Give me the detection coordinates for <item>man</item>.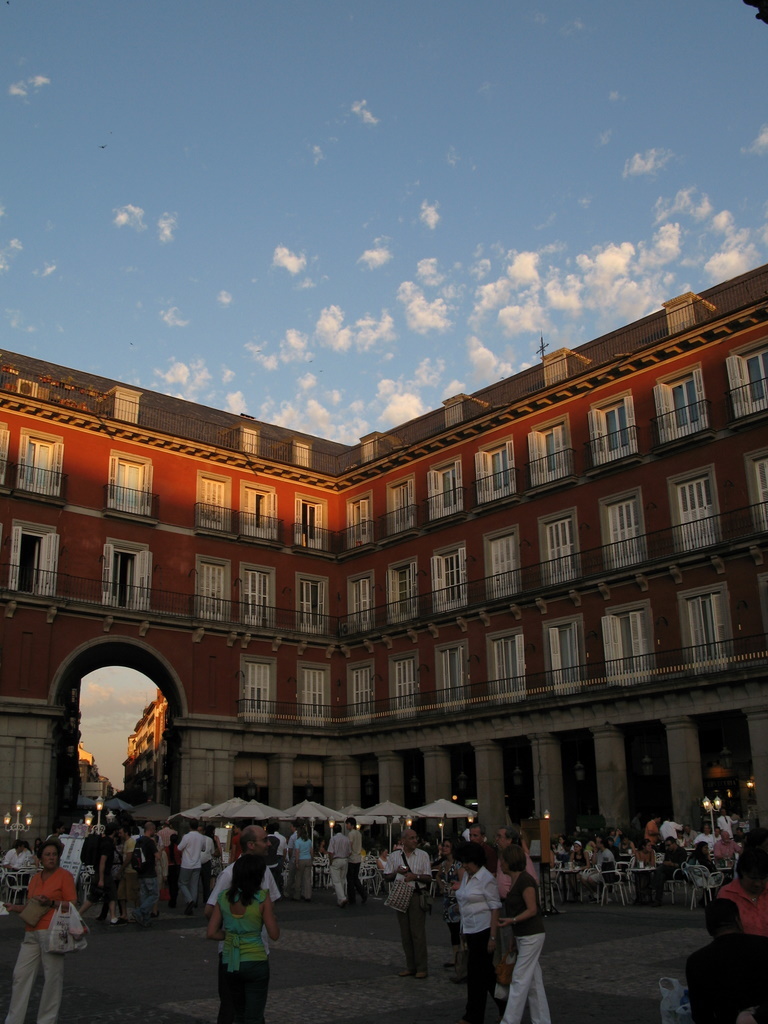
bbox=[272, 828, 289, 887].
